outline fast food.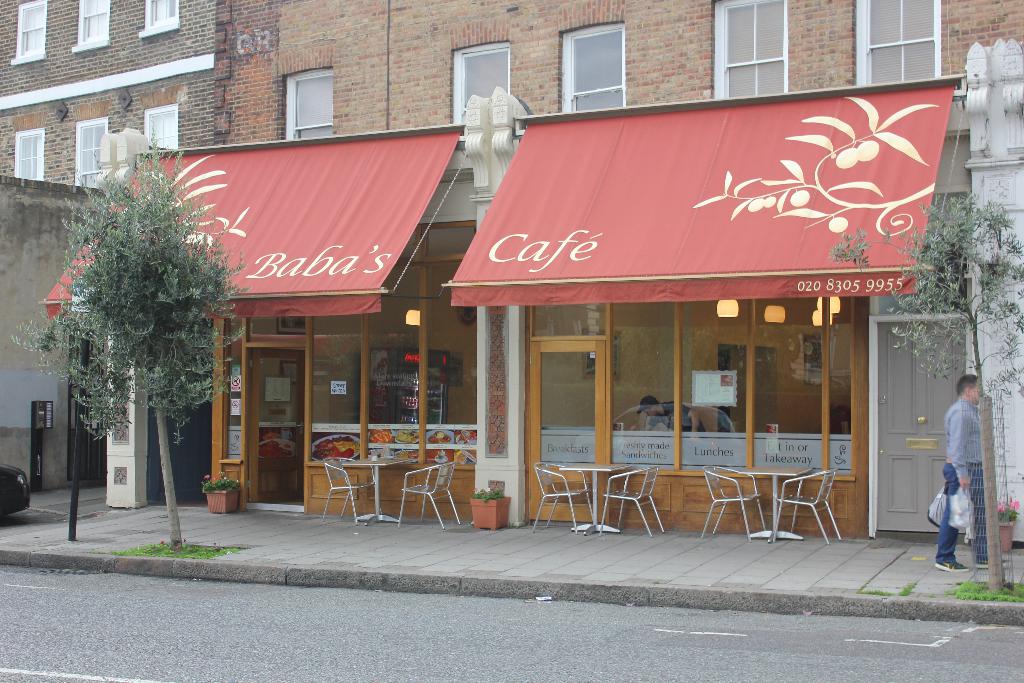
Outline: 388,433,414,447.
